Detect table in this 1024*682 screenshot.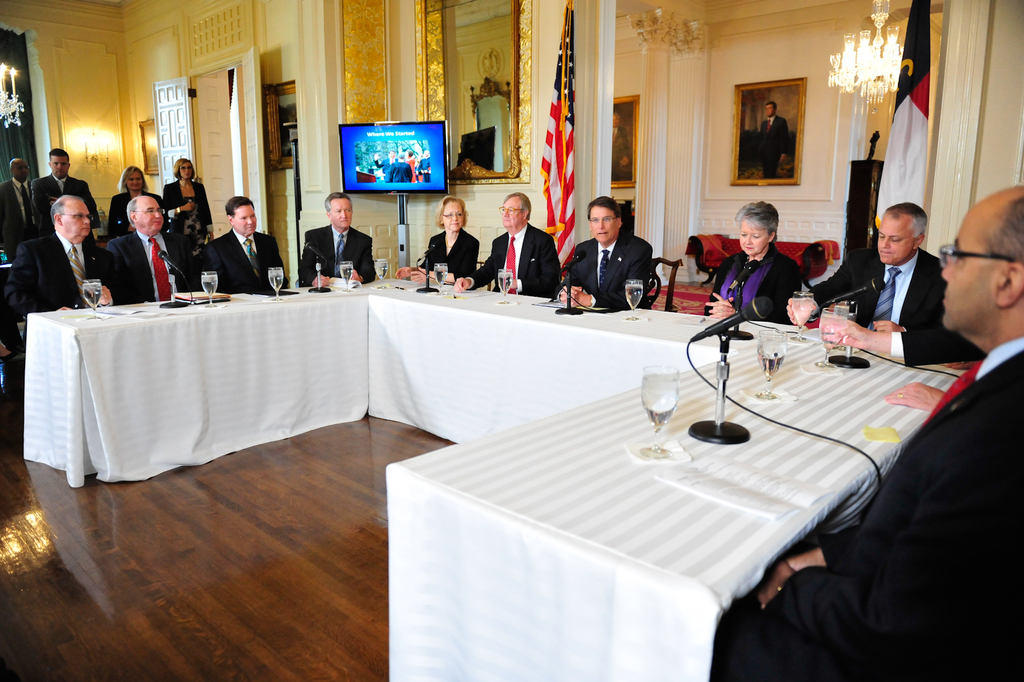
Detection: left=368, top=271, right=975, bottom=681.
